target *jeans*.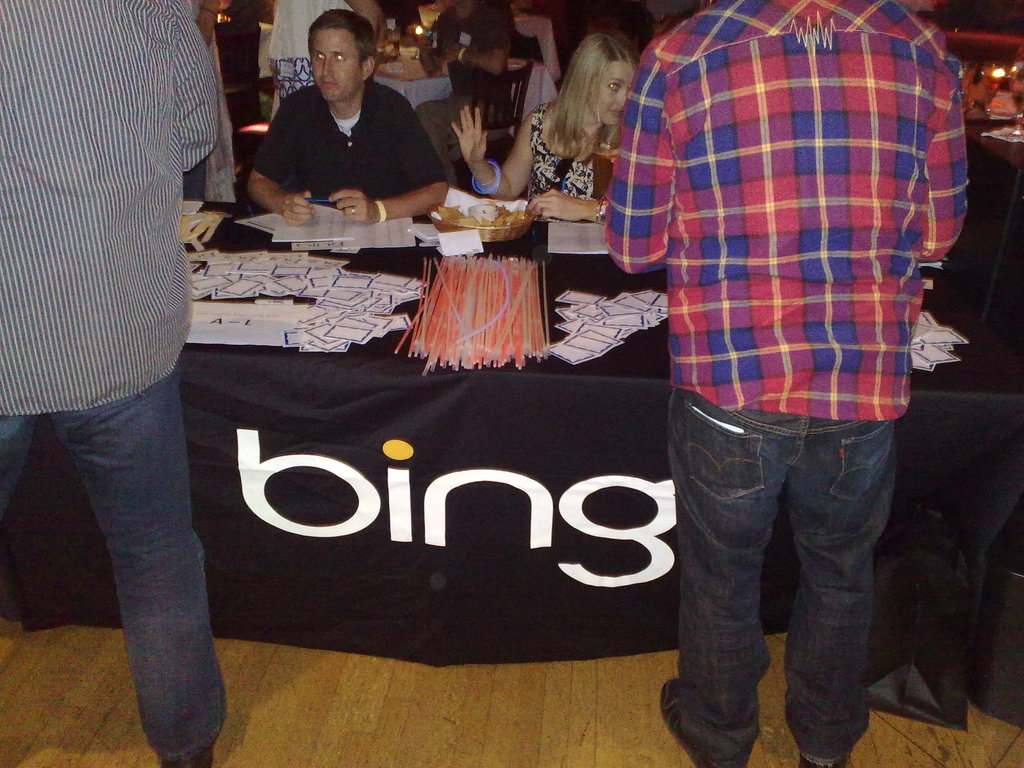
Target region: x1=654 y1=390 x2=915 y2=758.
